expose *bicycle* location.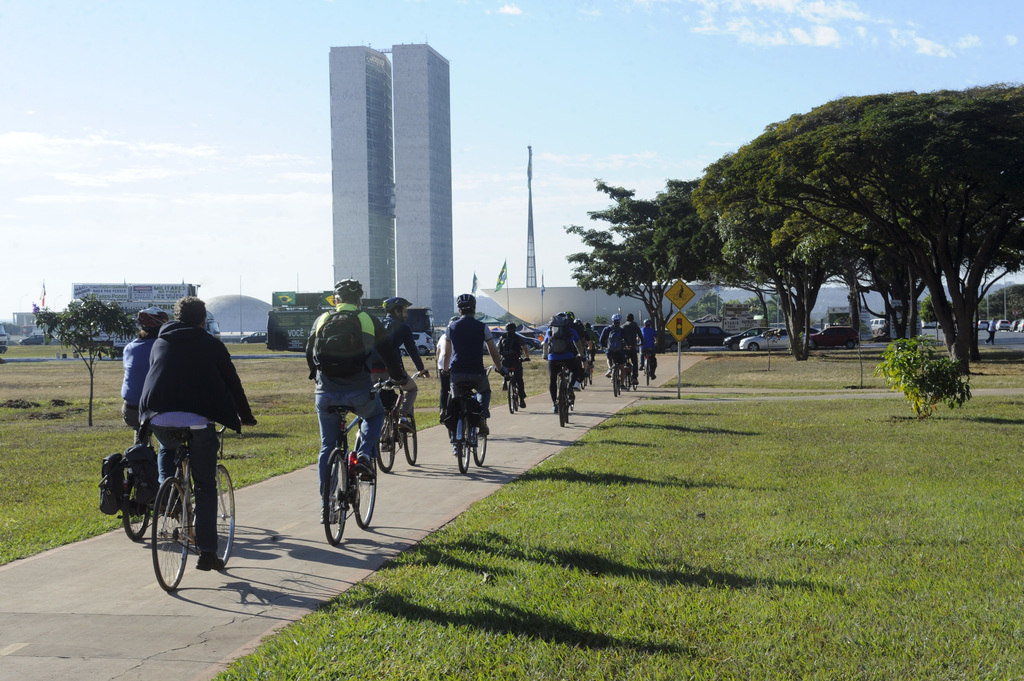
Exposed at bbox=(502, 357, 531, 415).
